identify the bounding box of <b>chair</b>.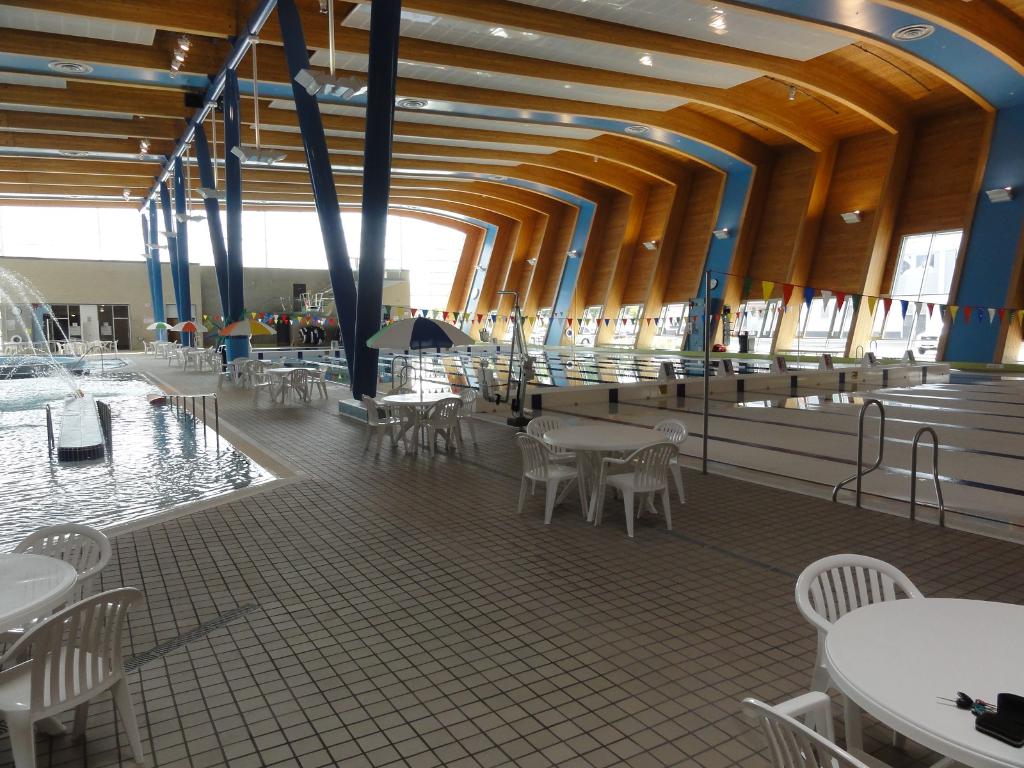
bbox=[638, 417, 691, 502].
